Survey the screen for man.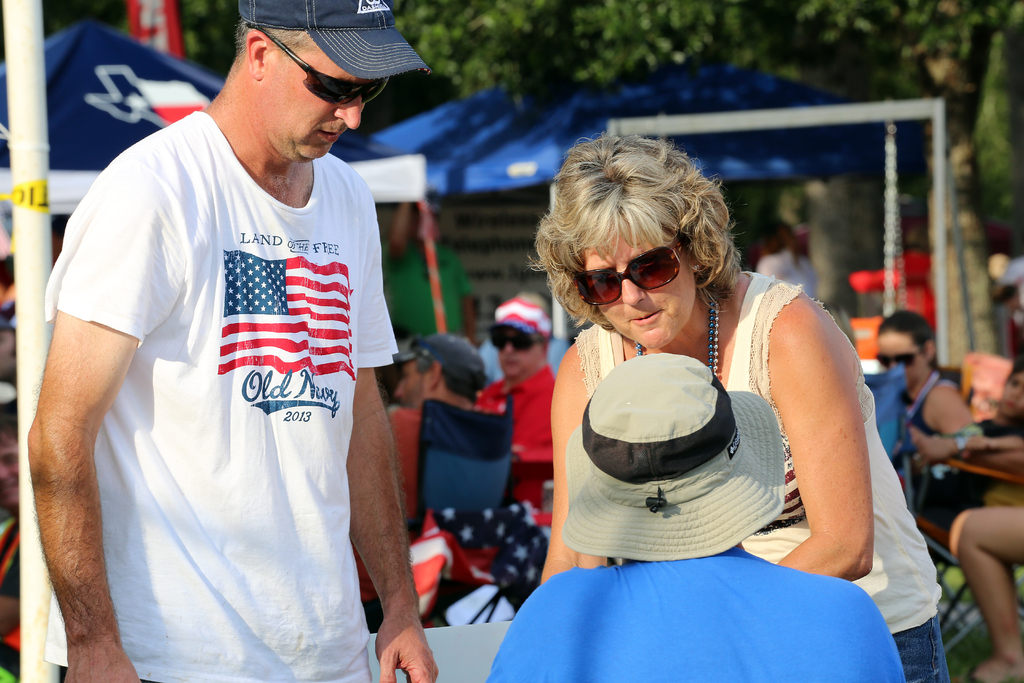
Survey found: <bbox>470, 292, 556, 509</bbox>.
